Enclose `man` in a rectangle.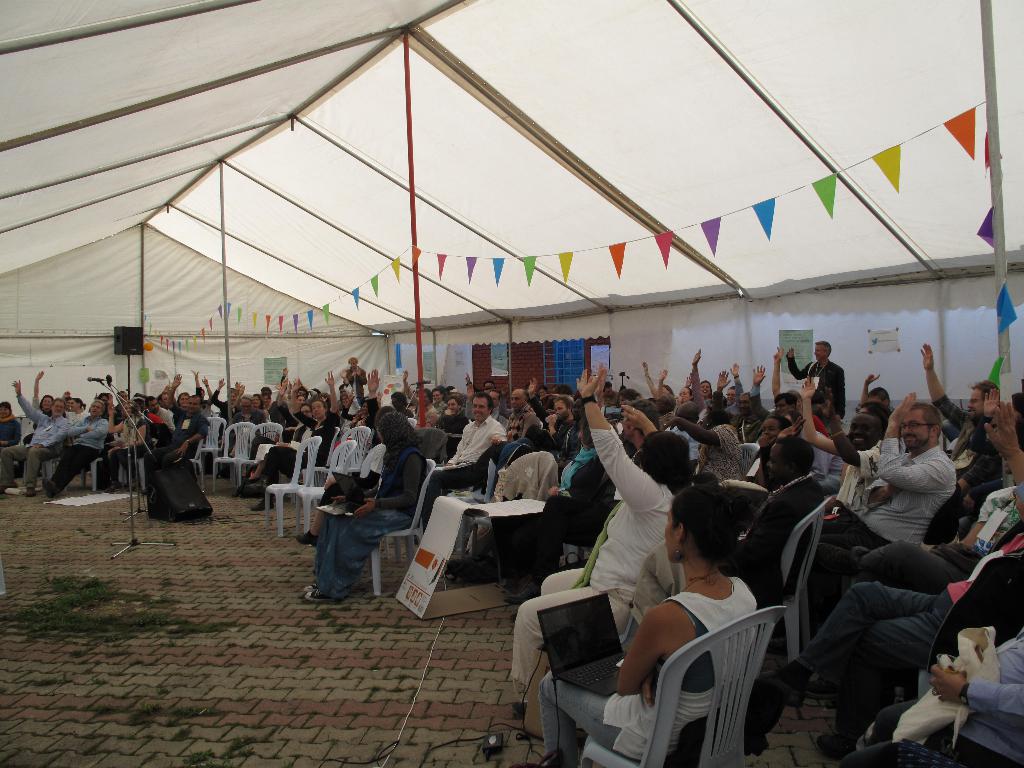
38 399 107 495.
